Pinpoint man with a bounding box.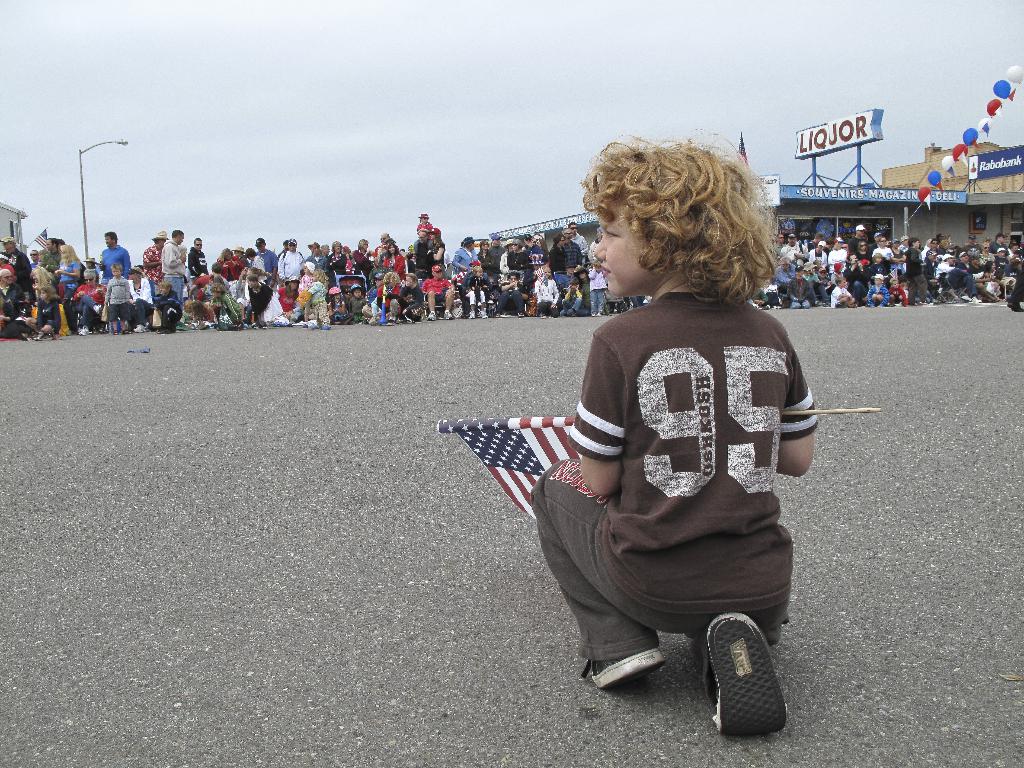
(left=588, top=228, right=603, bottom=262).
